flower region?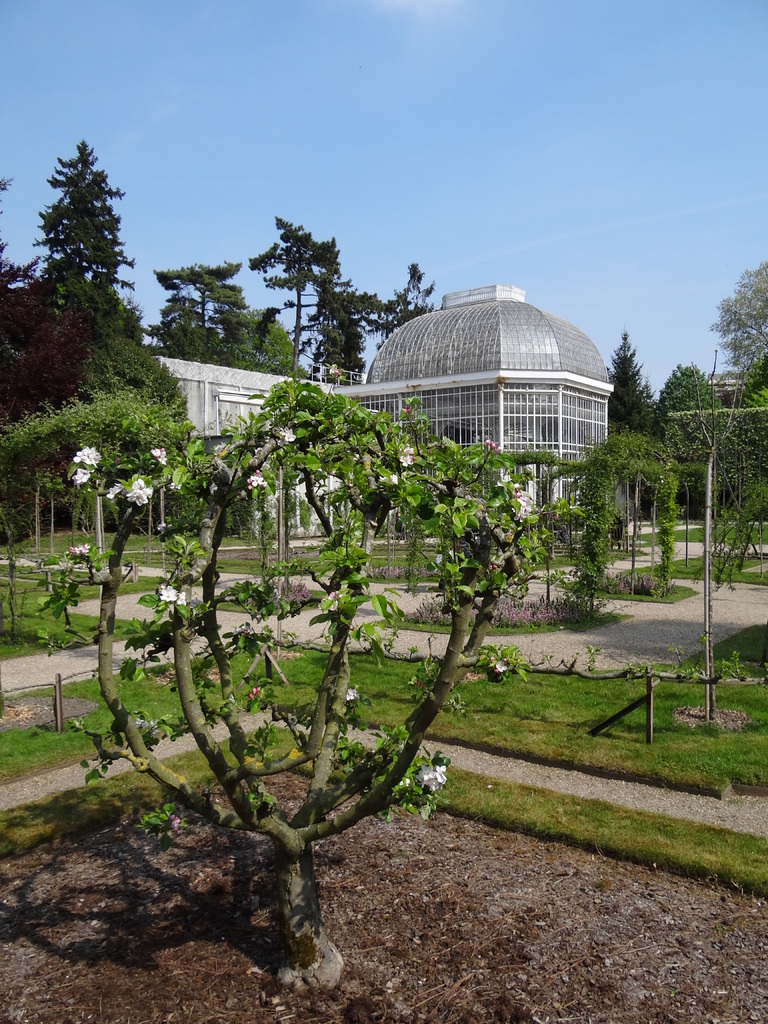
[107, 483, 125, 502]
